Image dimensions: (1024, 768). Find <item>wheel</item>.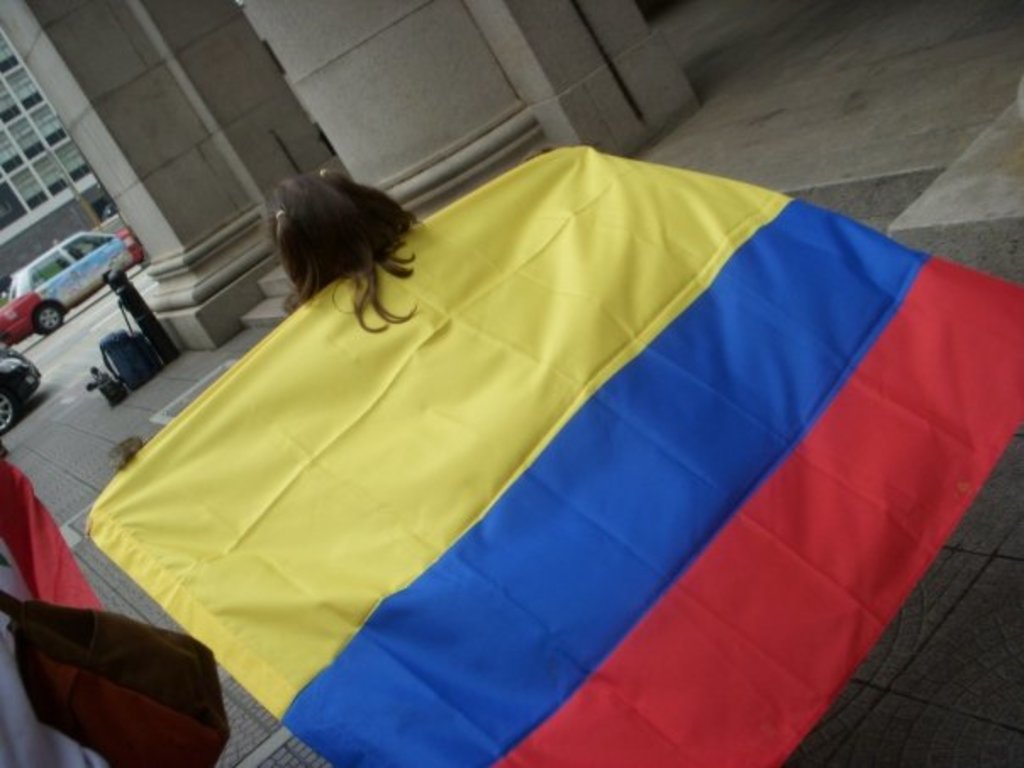
detection(36, 303, 68, 336).
